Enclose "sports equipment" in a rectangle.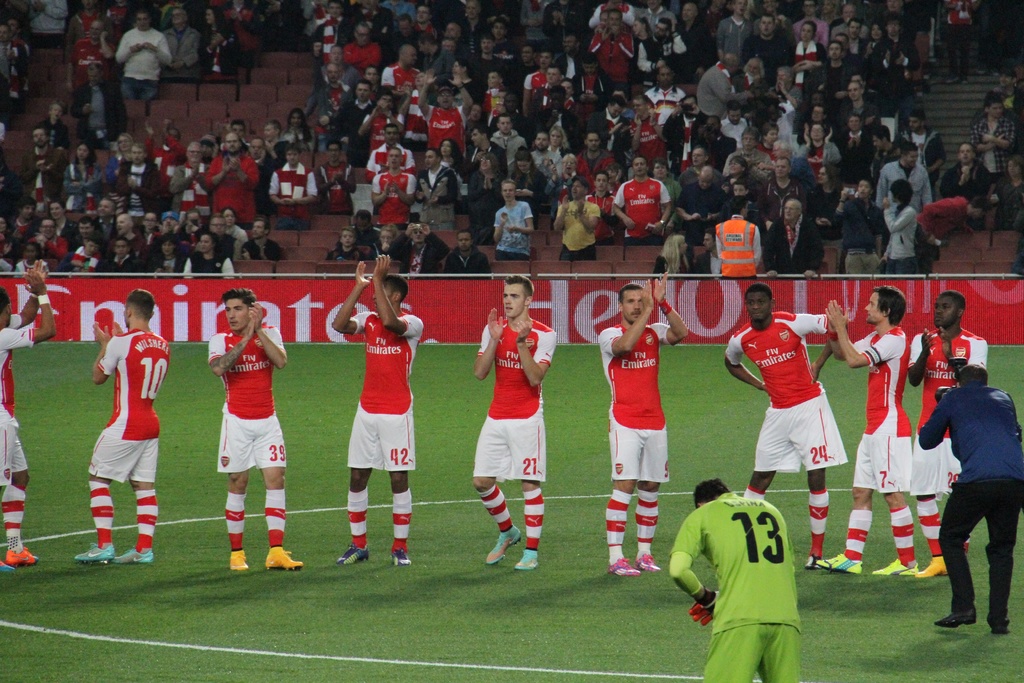
BBox(270, 548, 303, 572).
